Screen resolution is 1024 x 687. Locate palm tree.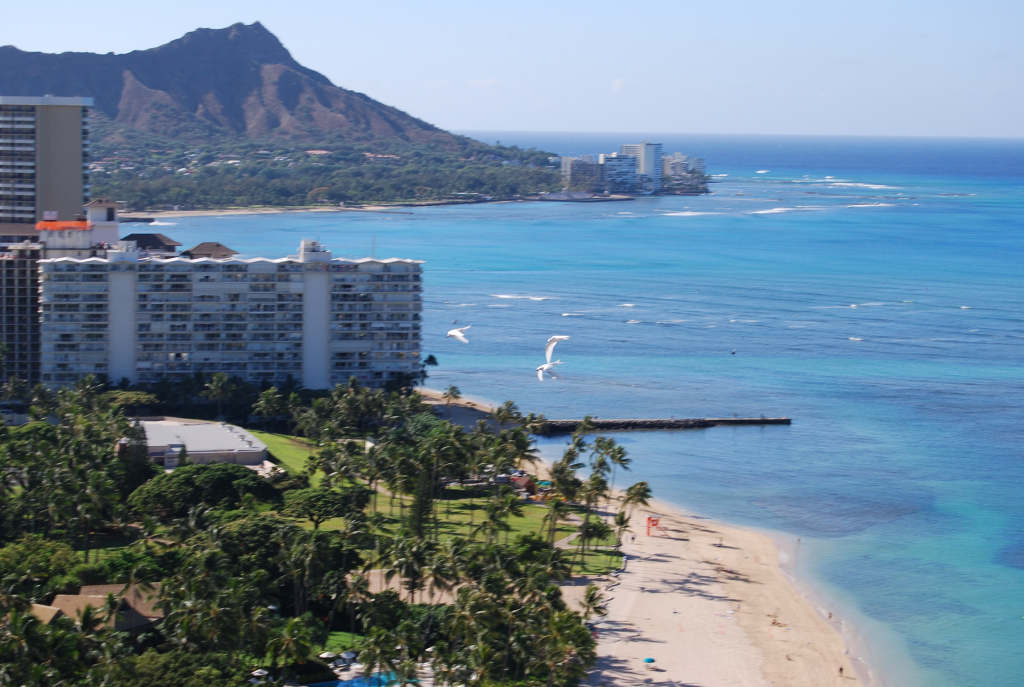
rect(553, 433, 598, 534).
